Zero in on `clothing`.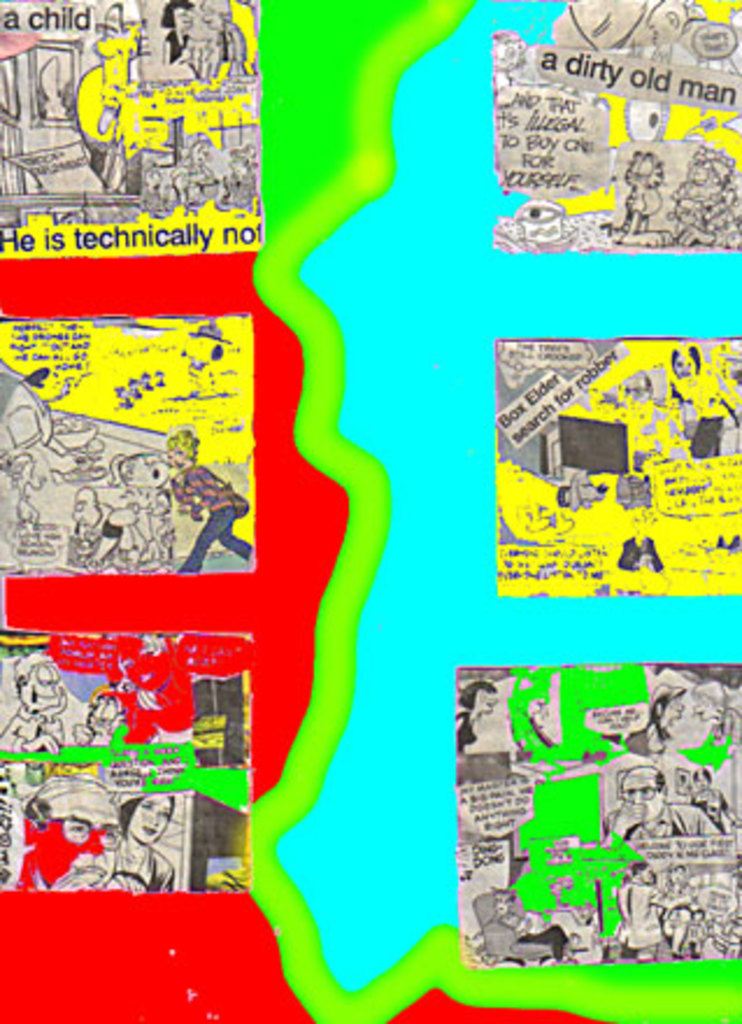
Zeroed in: <bbox>170, 458, 247, 575</bbox>.
